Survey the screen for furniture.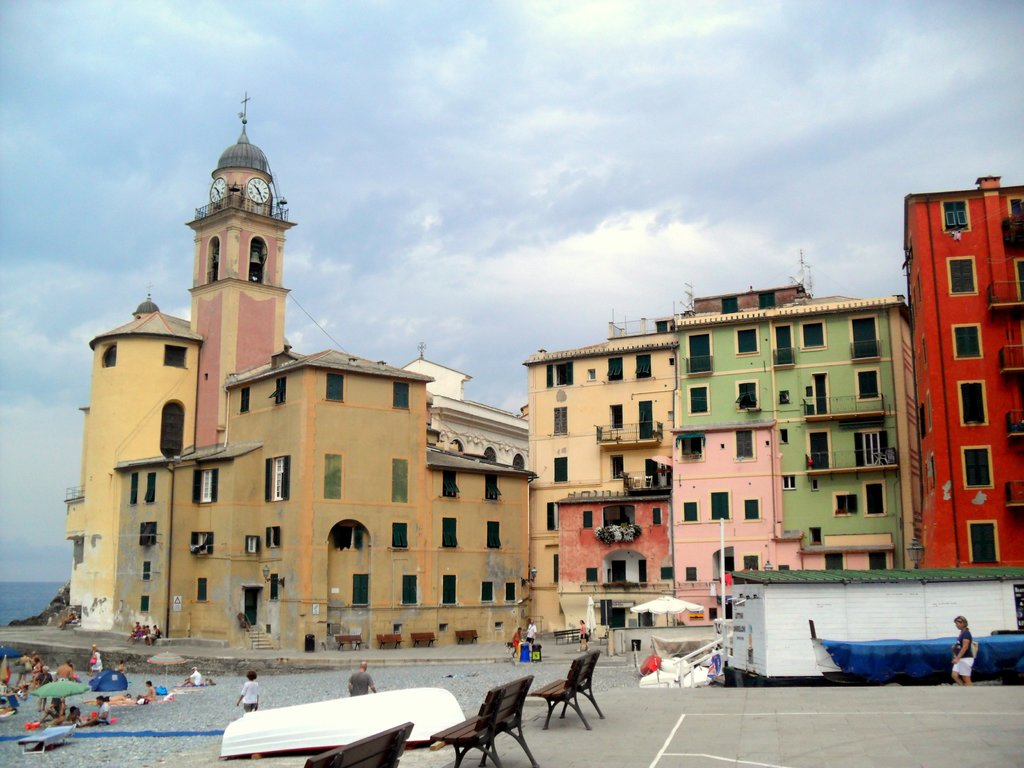
Survey found: pyautogui.locateOnScreen(375, 632, 405, 648).
